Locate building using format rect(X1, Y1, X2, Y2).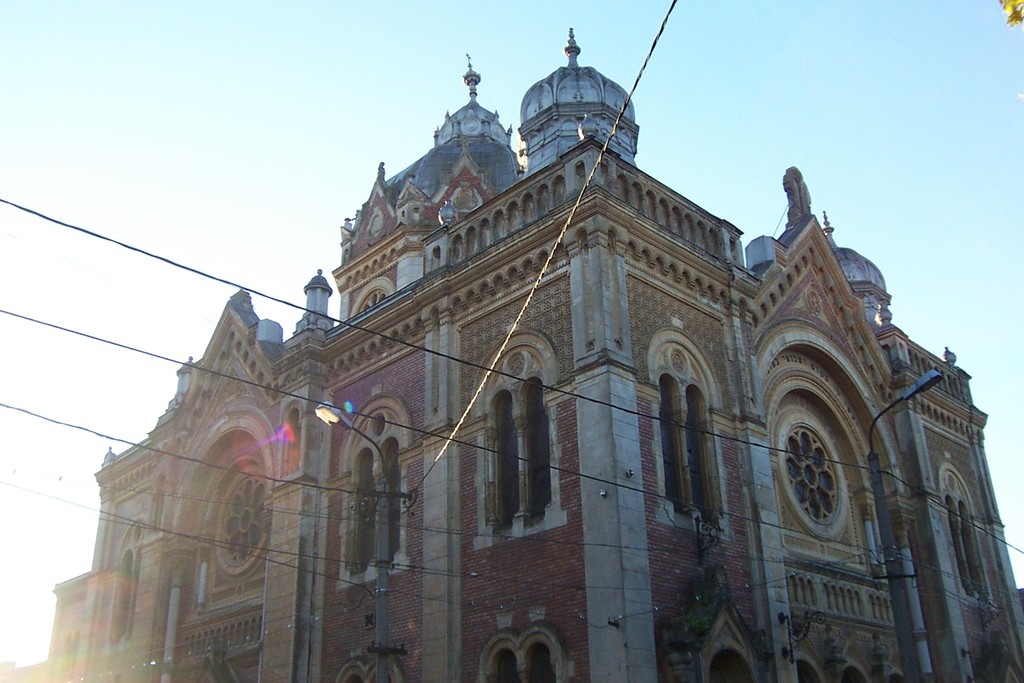
rect(0, 25, 1023, 682).
